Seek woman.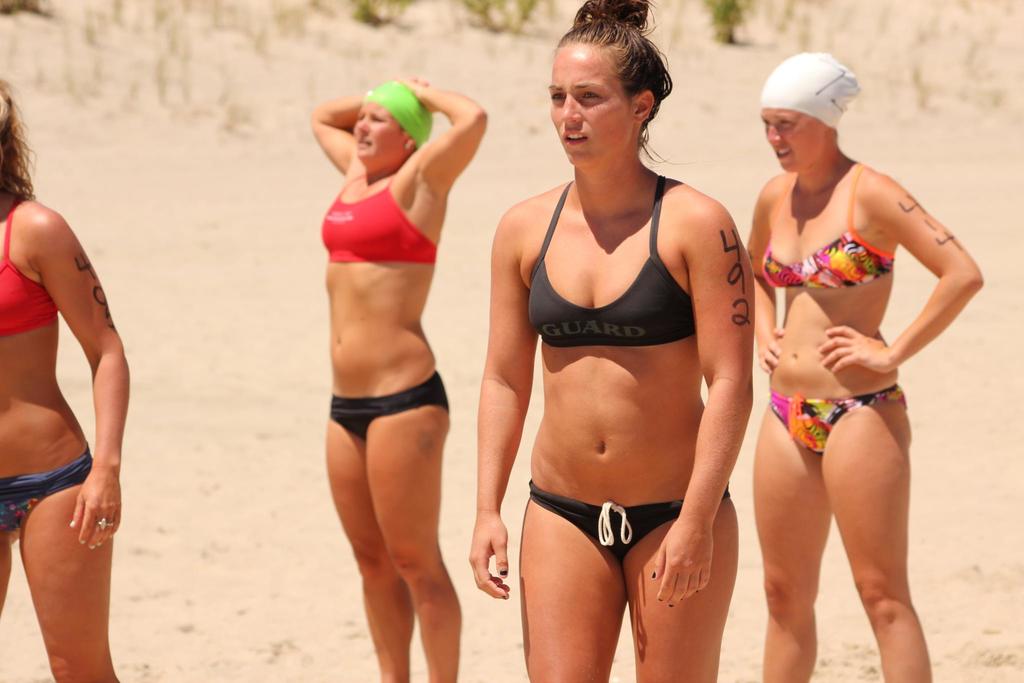
[0, 73, 134, 682].
